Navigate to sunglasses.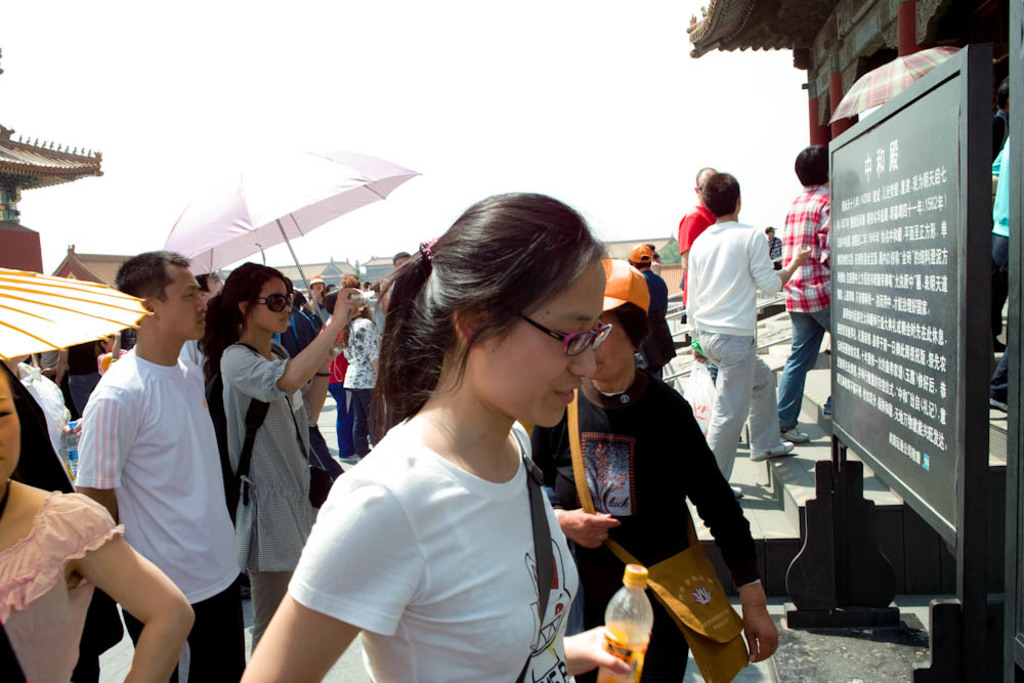
Navigation target: [257, 291, 296, 311].
